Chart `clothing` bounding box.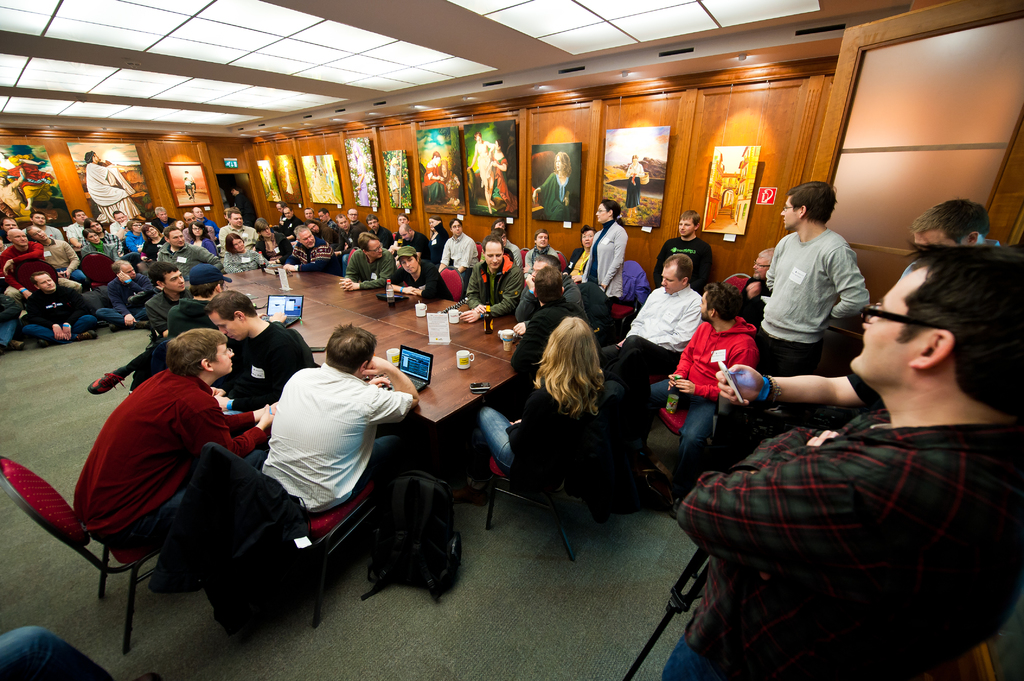
Charted: left=86, top=230, right=124, bottom=256.
